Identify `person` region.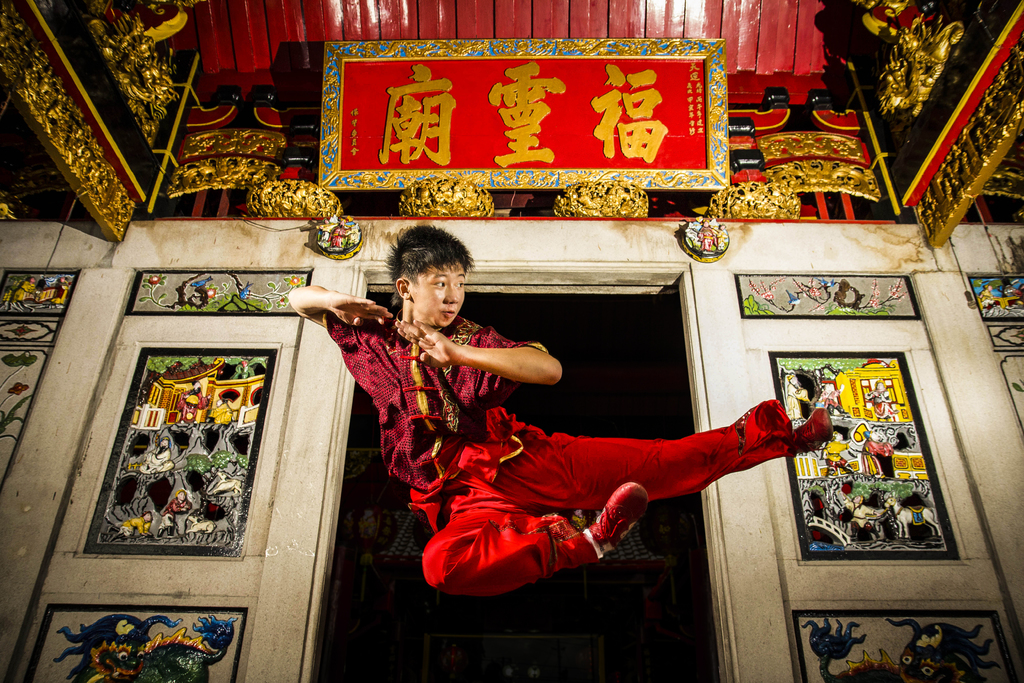
Region: locate(140, 436, 175, 473).
